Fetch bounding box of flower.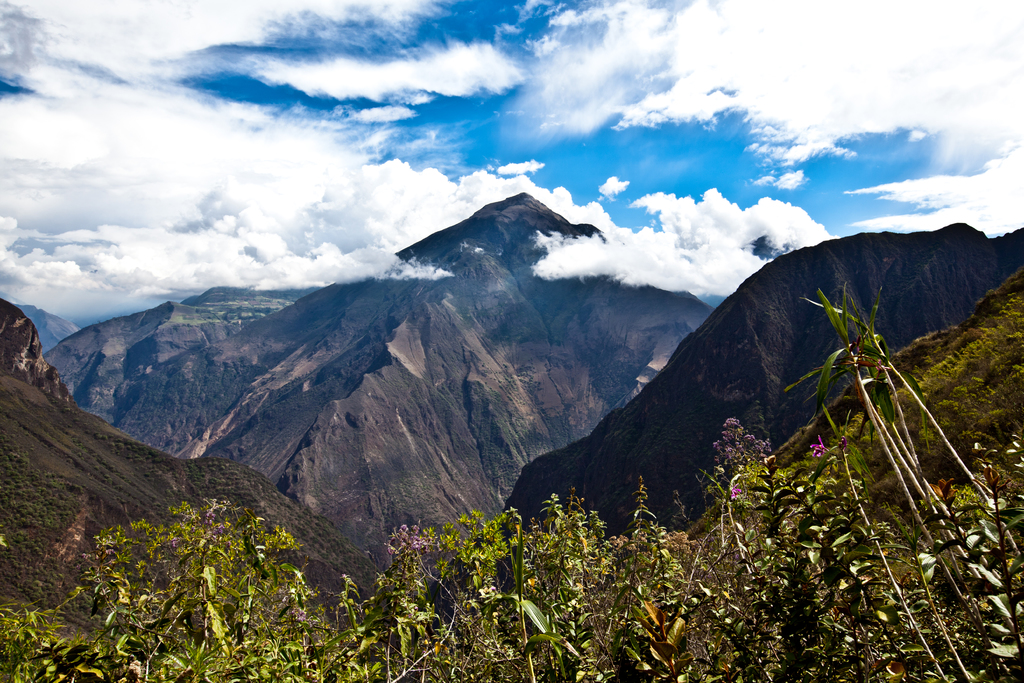
Bbox: 226,540,234,554.
